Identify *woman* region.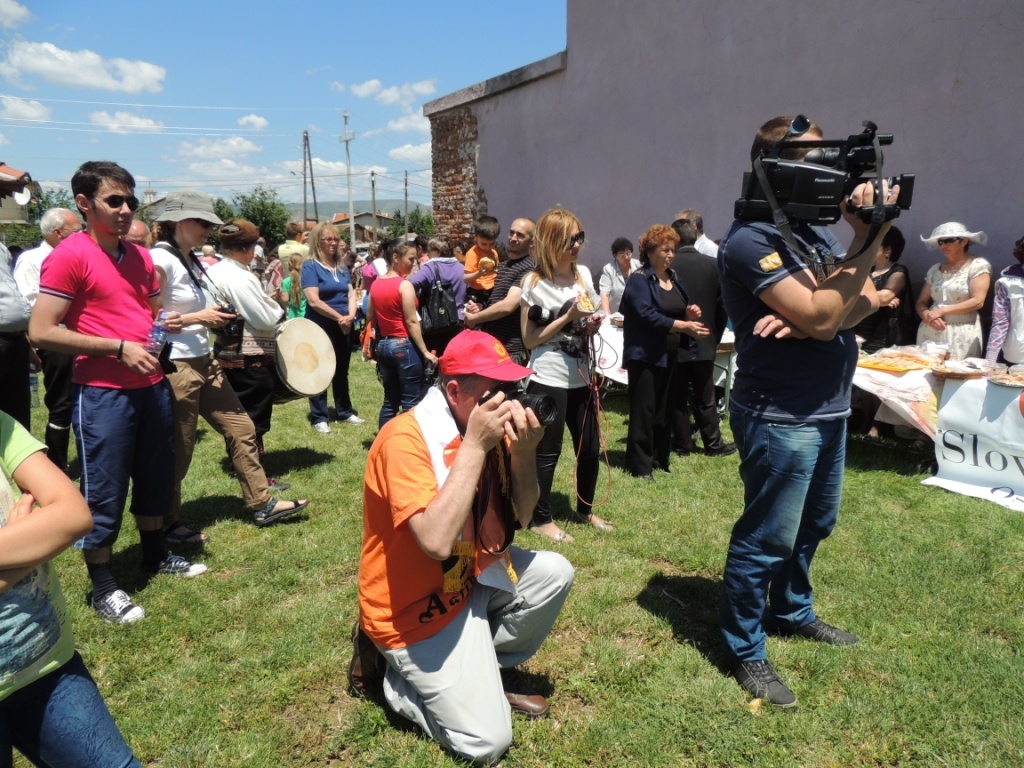
Region: x1=160, y1=187, x2=308, y2=546.
